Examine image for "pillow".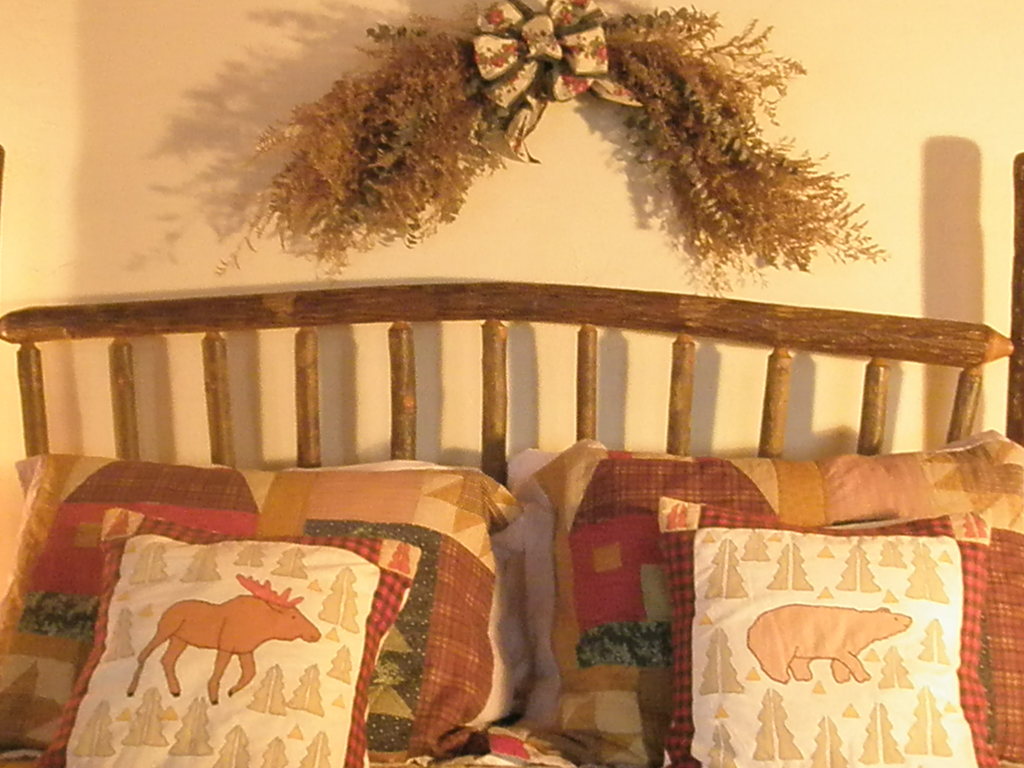
Examination result: region(0, 457, 478, 758).
